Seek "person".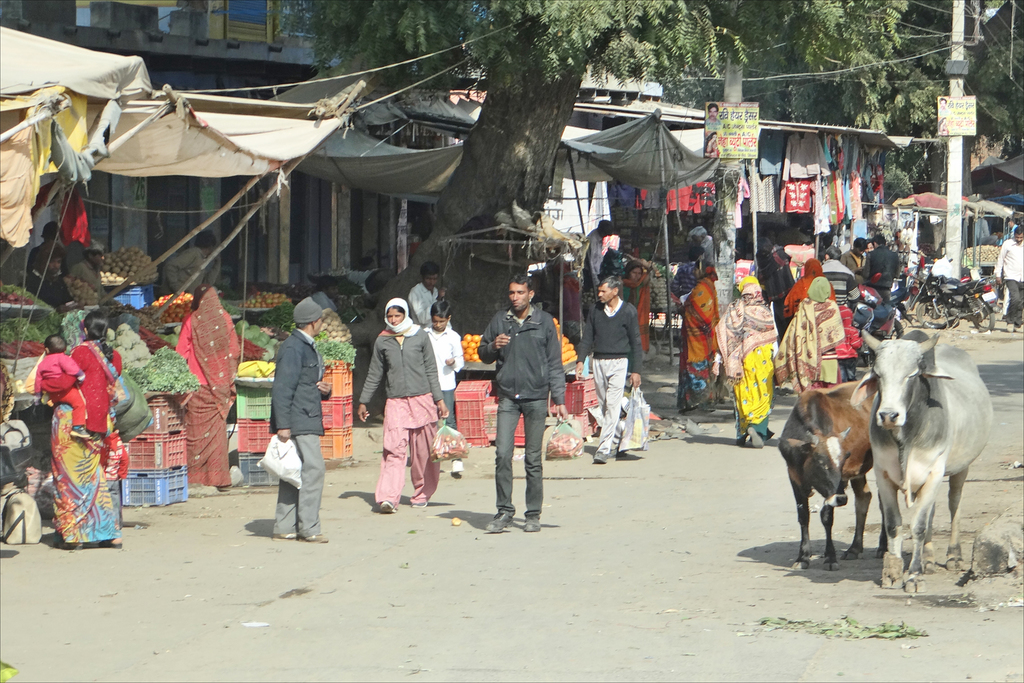
35:335:94:440.
